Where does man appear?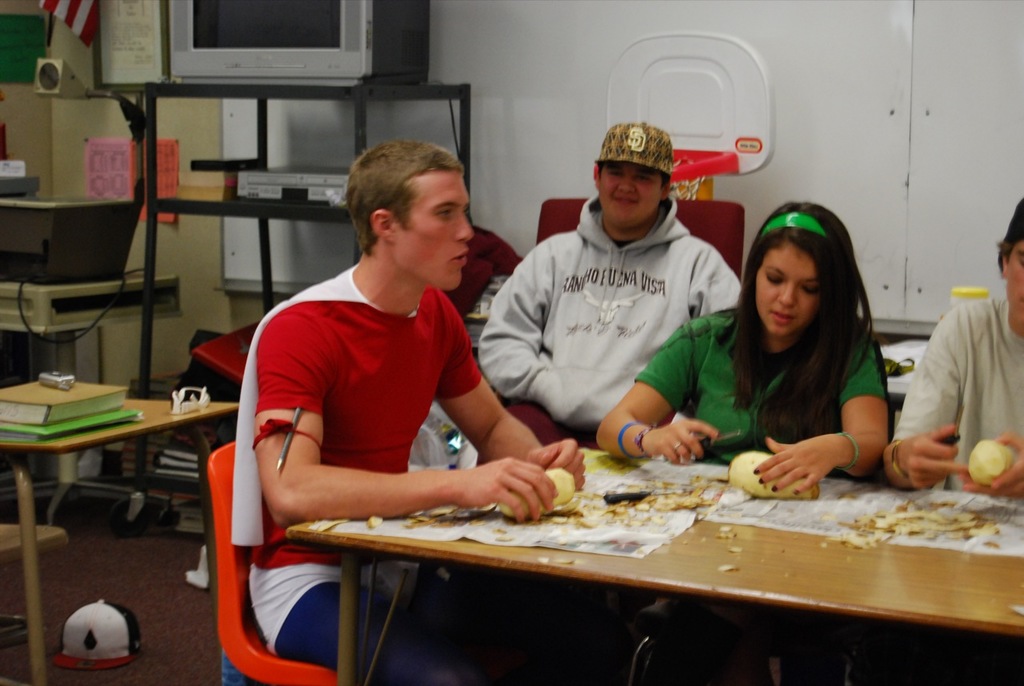
Appears at (x1=885, y1=203, x2=1023, y2=498).
